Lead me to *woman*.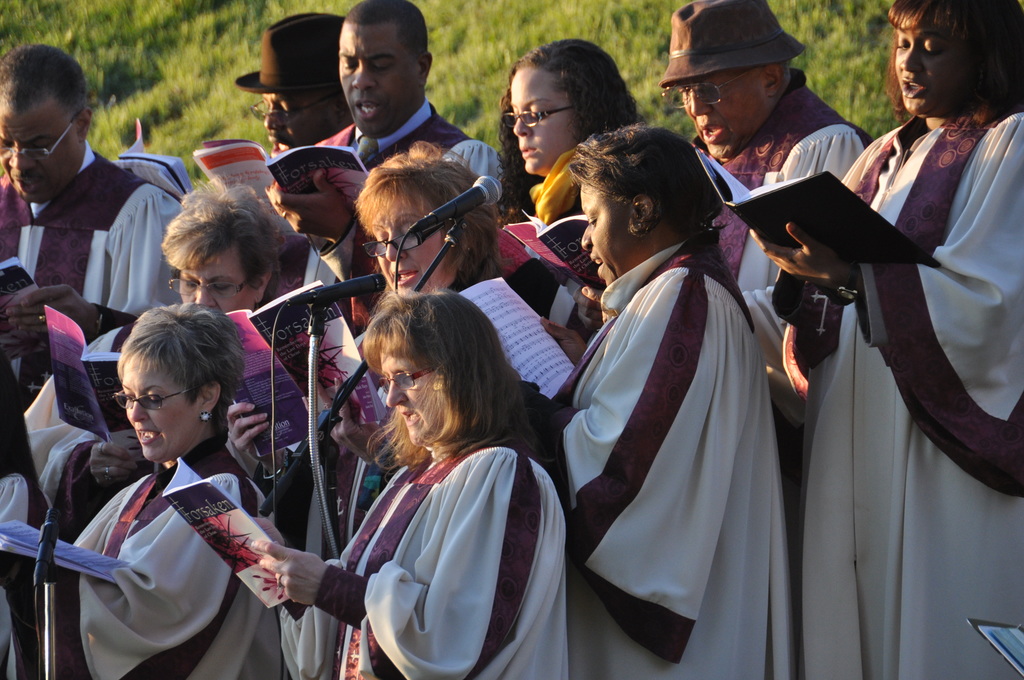
Lead to (left=25, top=170, right=324, bottom=550).
